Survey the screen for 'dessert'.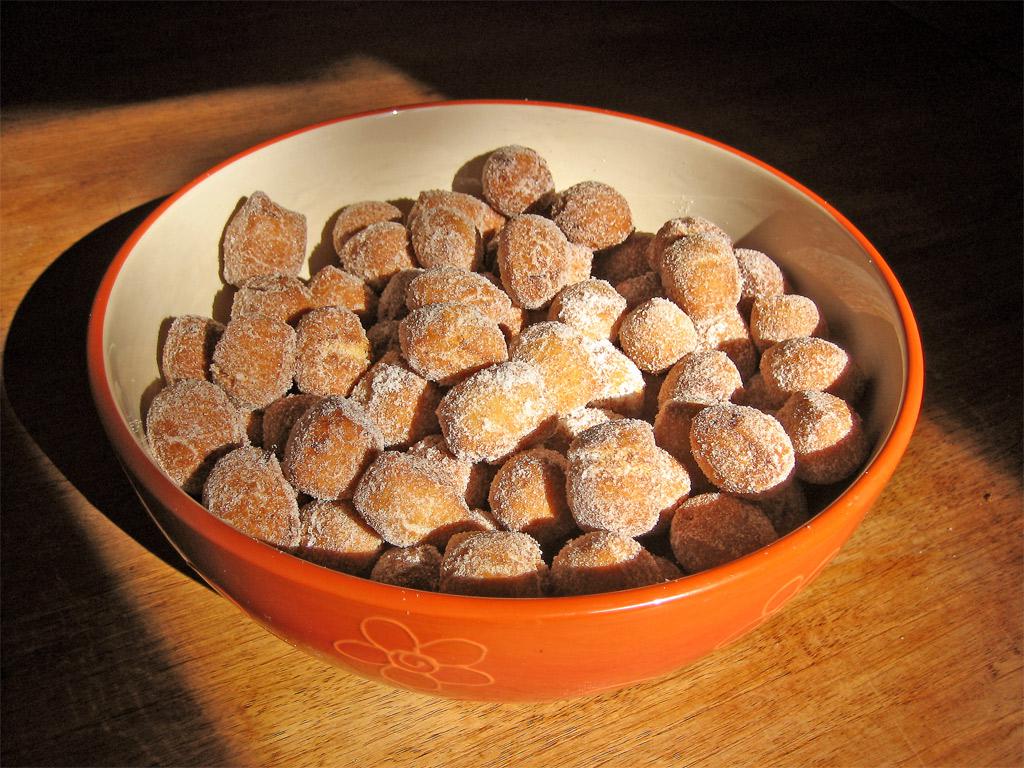
Survey found: l=731, t=246, r=770, b=301.
